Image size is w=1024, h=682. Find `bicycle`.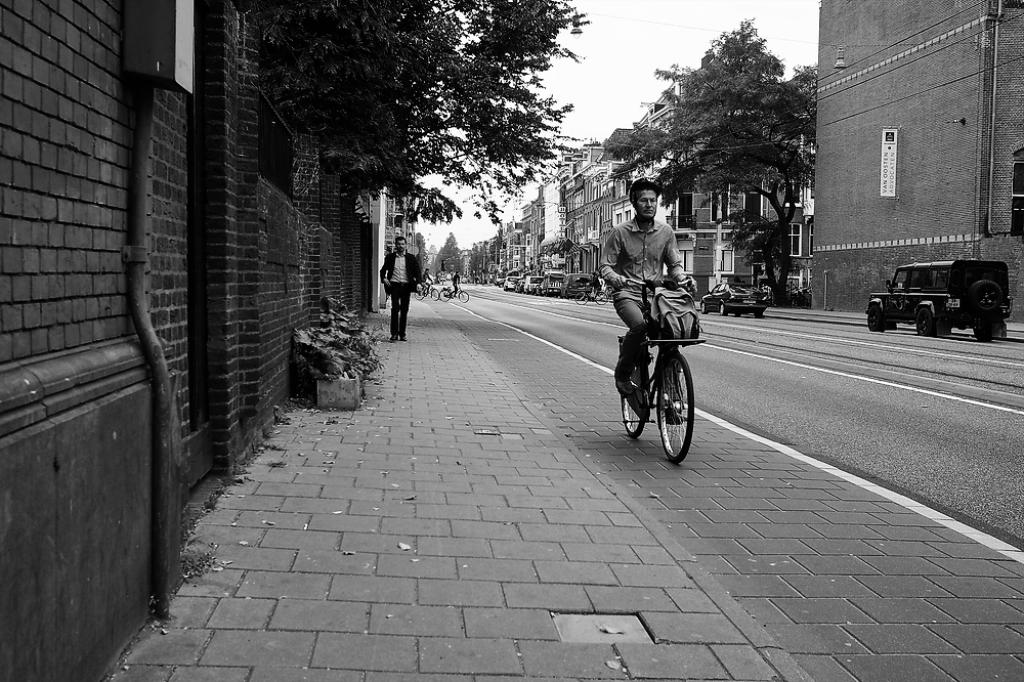
locate(414, 285, 440, 305).
